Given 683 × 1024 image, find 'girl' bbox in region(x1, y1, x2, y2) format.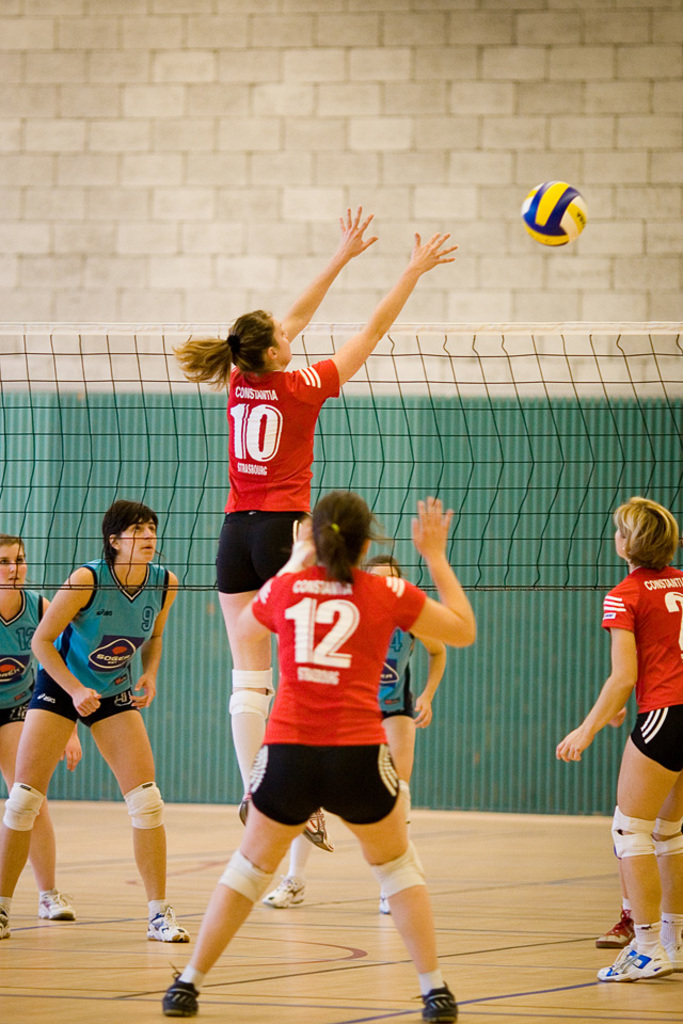
region(158, 495, 477, 1023).
